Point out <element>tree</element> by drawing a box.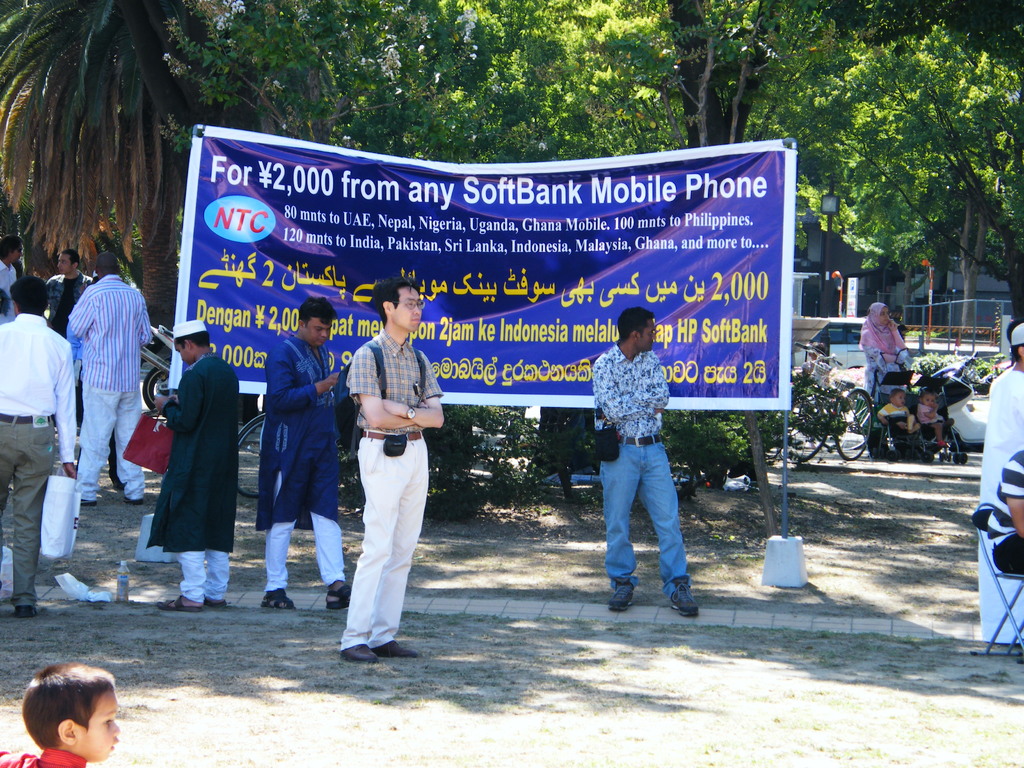
bbox(156, 0, 552, 468).
